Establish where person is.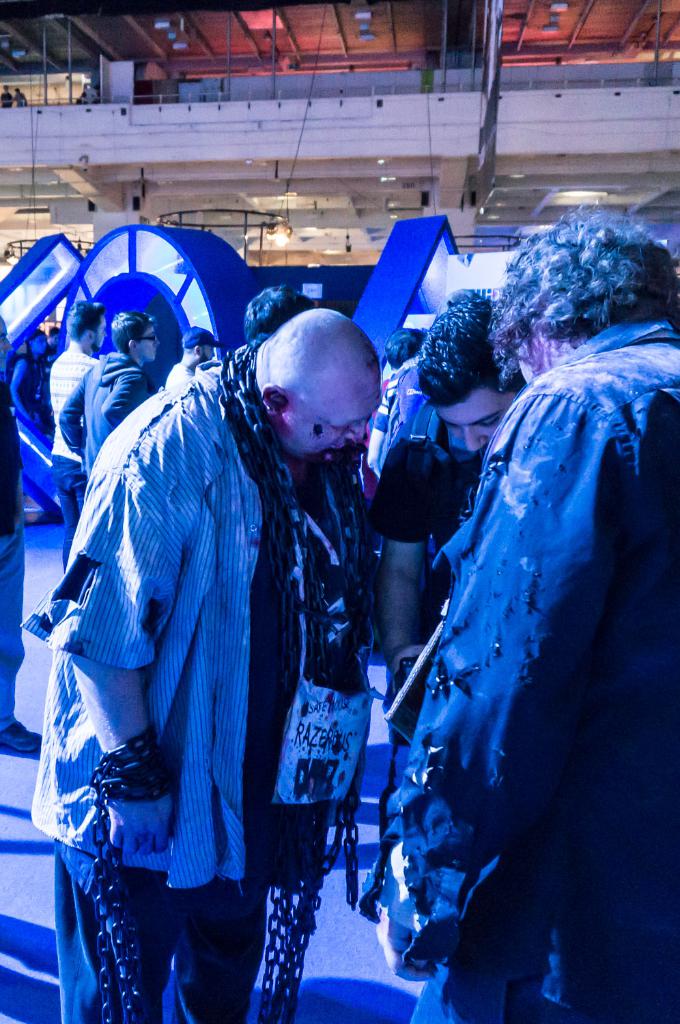
Established at region(361, 214, 679, 1023).
